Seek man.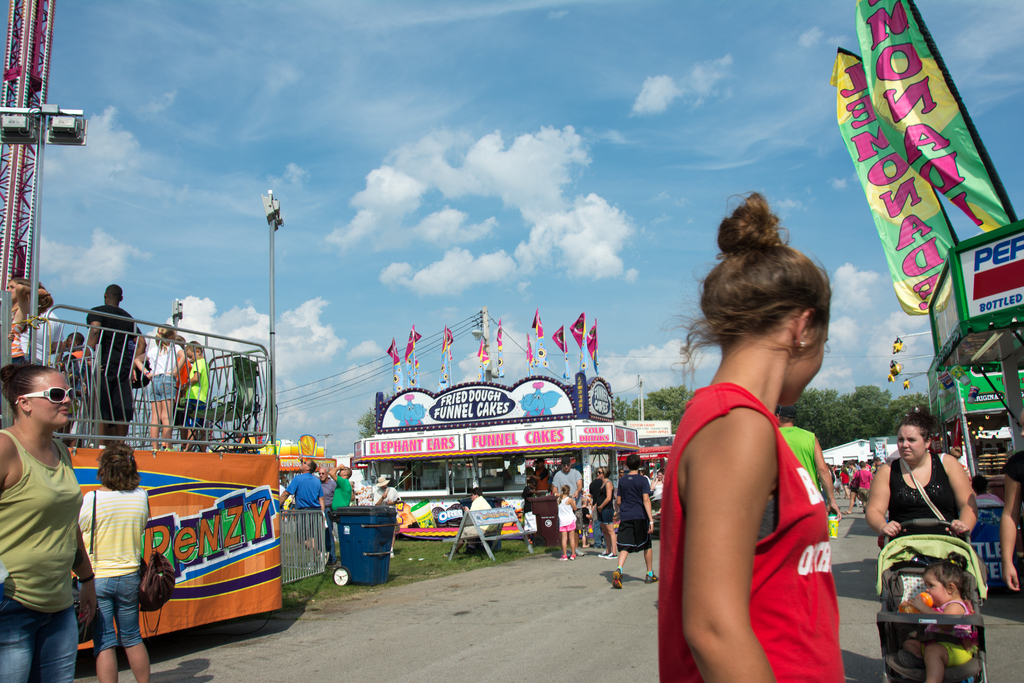
<bbox>374, 475, 403, 558</bbox>.
